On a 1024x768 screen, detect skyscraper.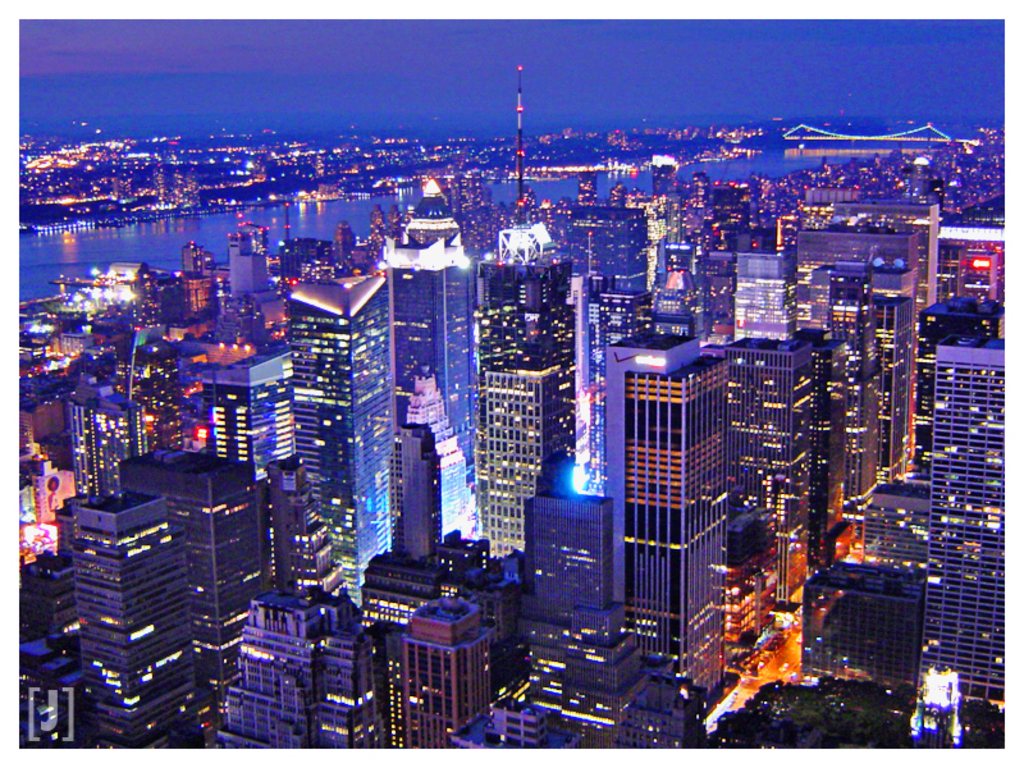
<bbox>328, 224, 355, 280</bbox>.
